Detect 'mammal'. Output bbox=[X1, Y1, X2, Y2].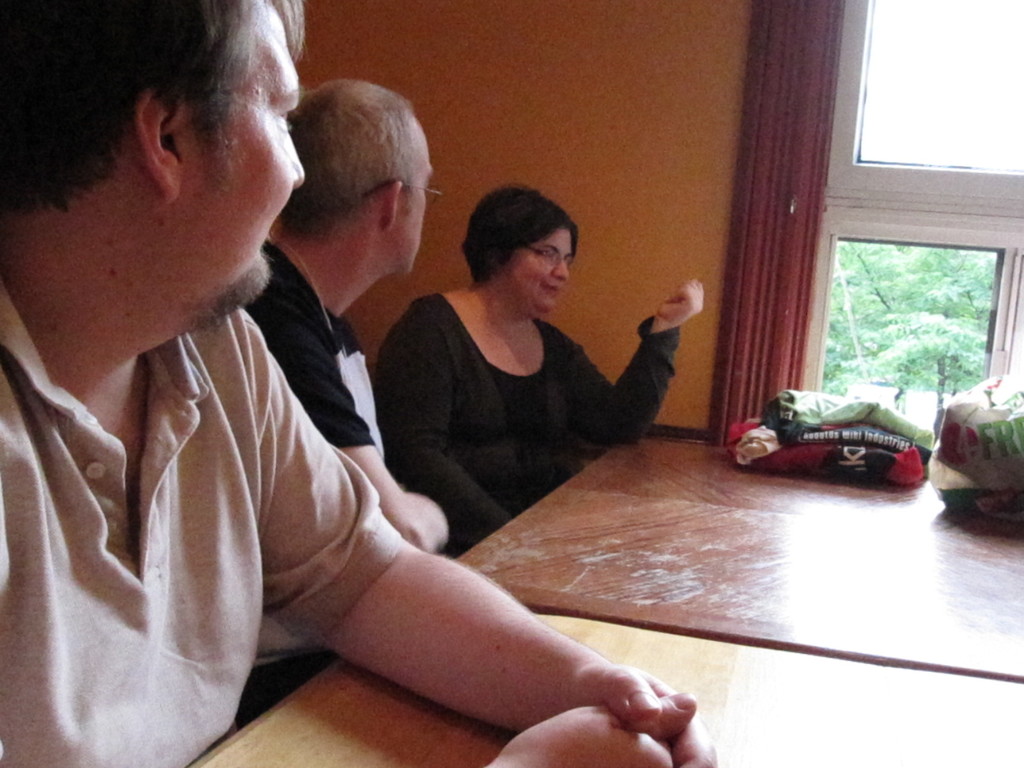
bbox=[337, 179, 694, 527].
